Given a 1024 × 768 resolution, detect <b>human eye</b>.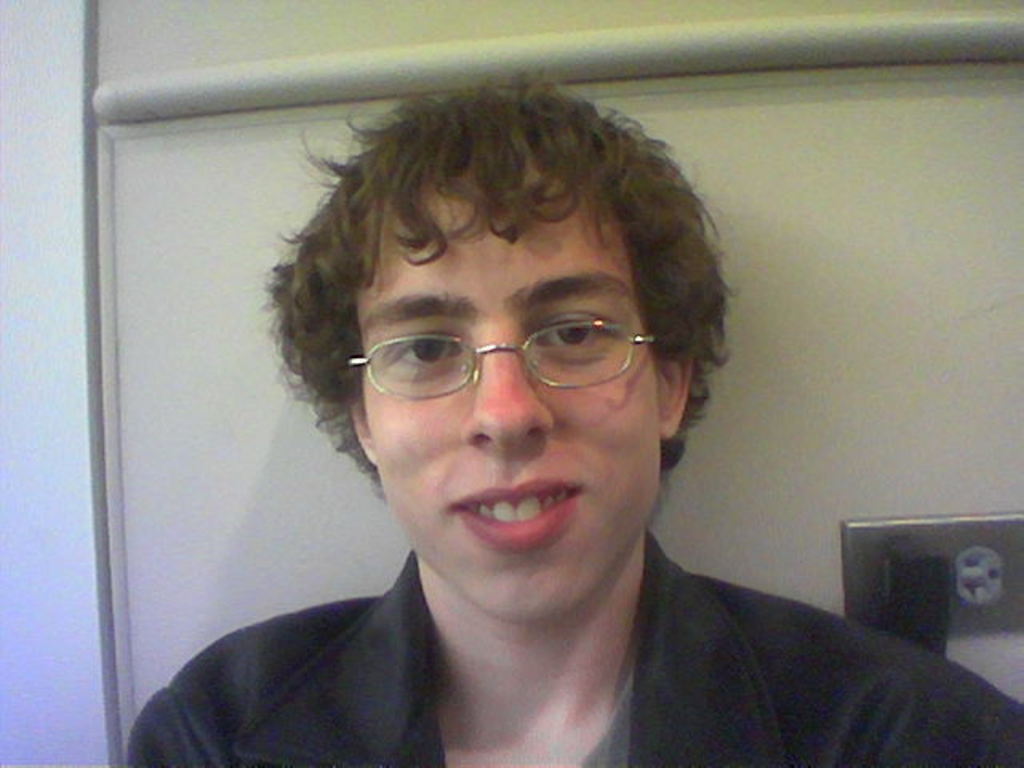
(left=533, top=307, right=611, bottom=363).
